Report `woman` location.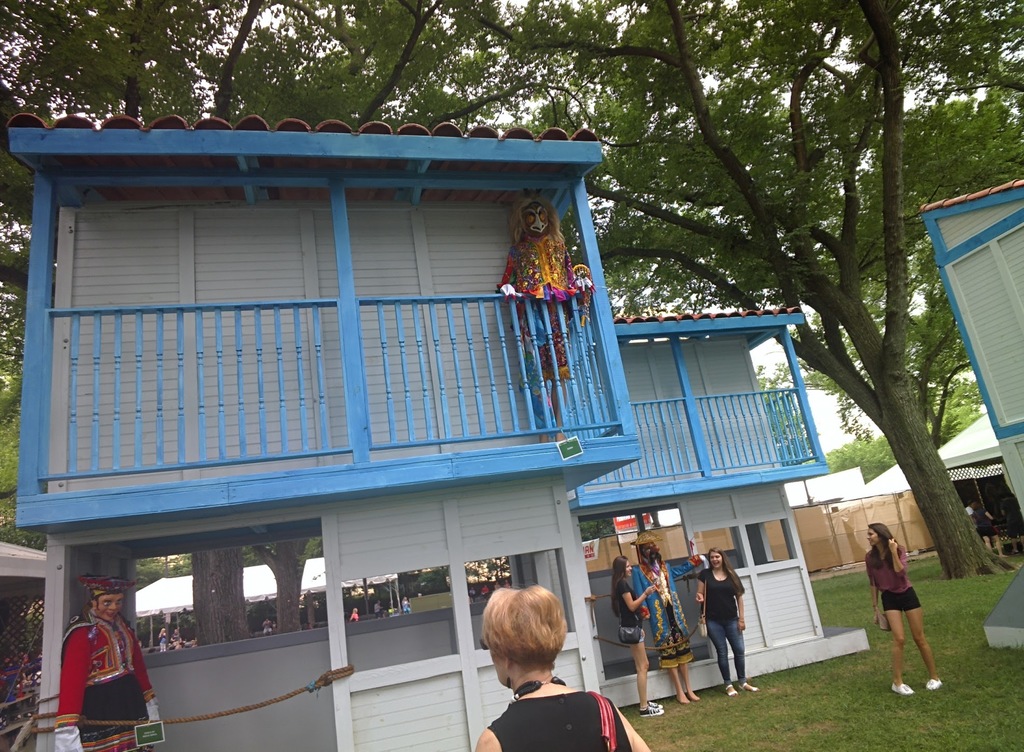
Report: [611,553,671,715].
